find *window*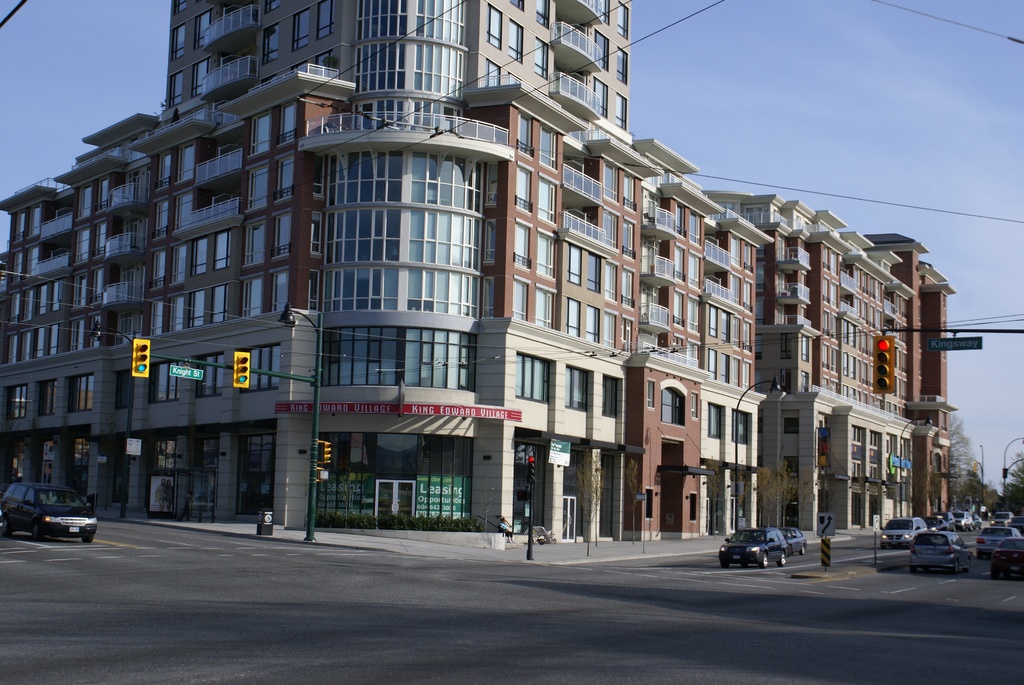
box=[614, 44, 629, 84]
